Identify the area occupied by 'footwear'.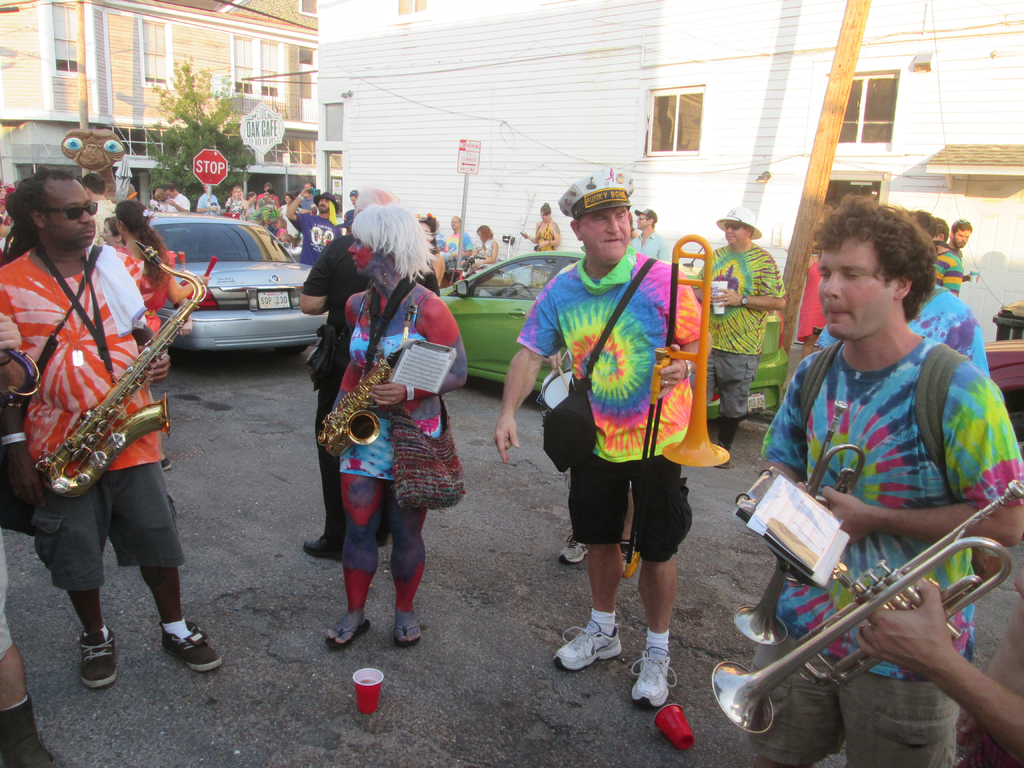
Area: locate(620, 538, 636, 572).
